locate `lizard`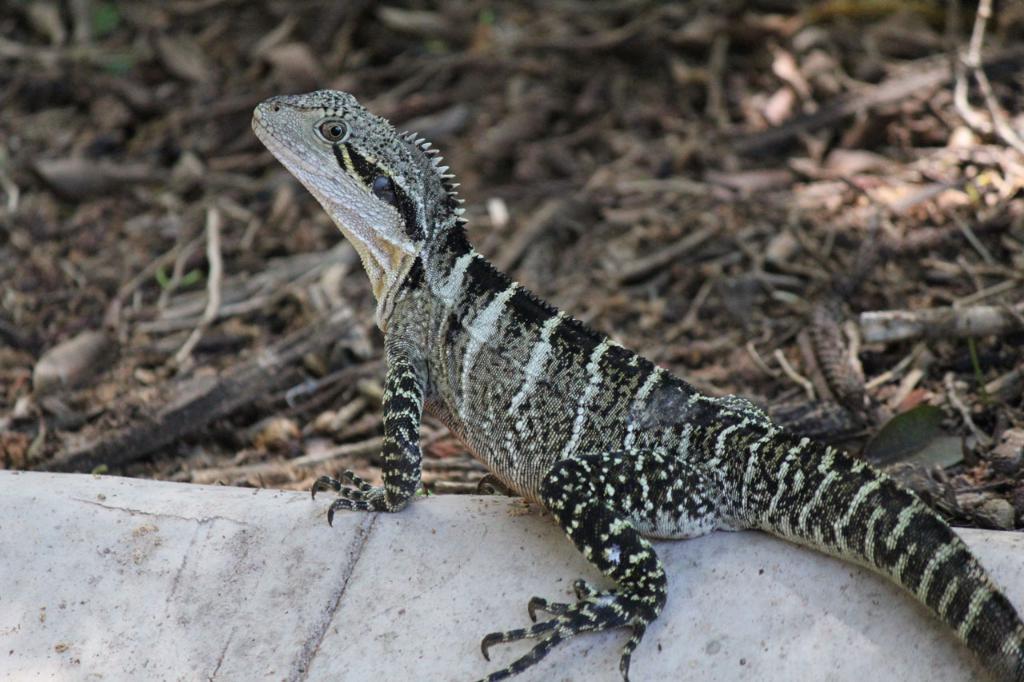
256,57,1020,681
